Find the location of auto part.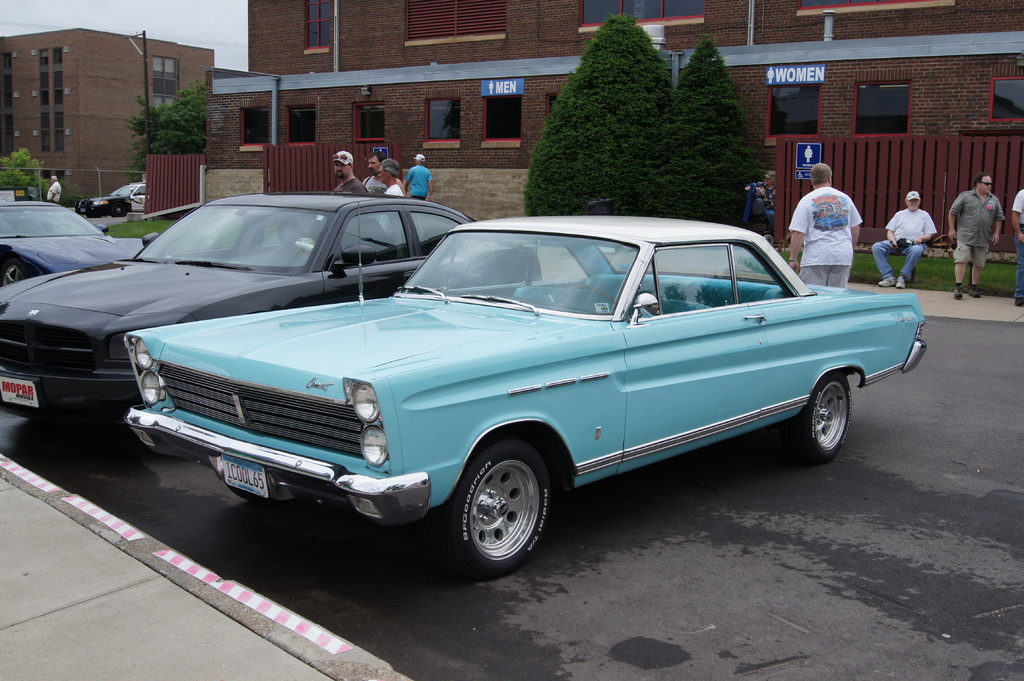
Location: crop(135, 372, 172, 412).
